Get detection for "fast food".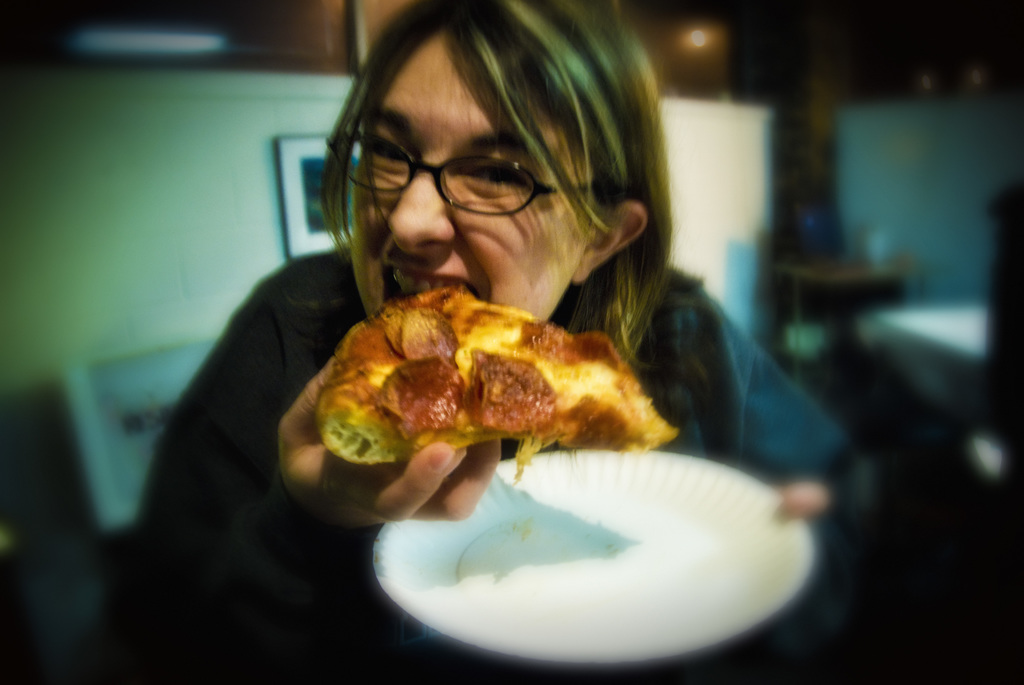
Detection: [x1=285, y1=256, x2=669, y2=495].
